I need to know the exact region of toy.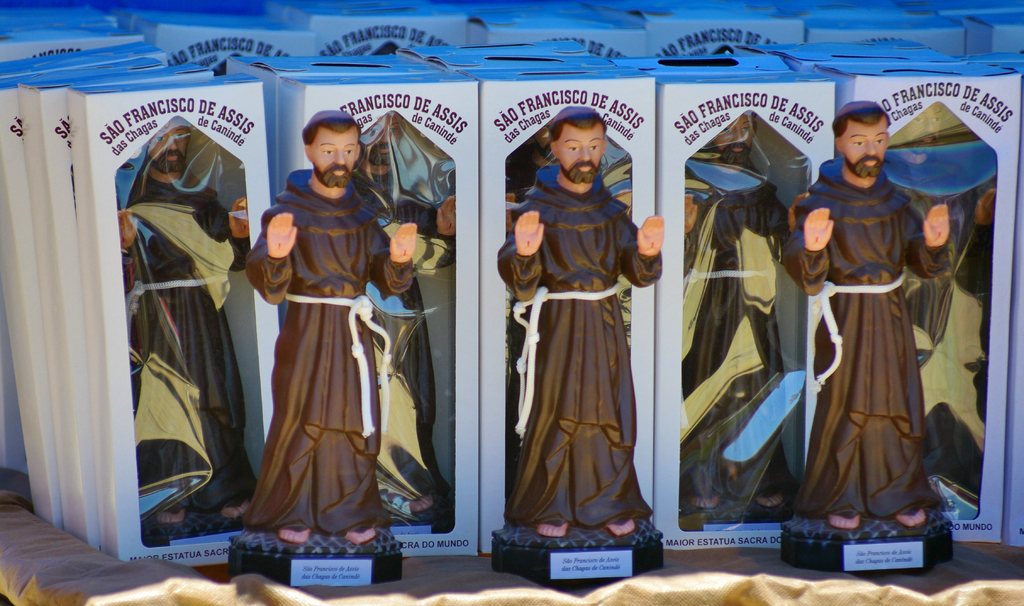
Region: bbox(116, 119, 258, 530).
